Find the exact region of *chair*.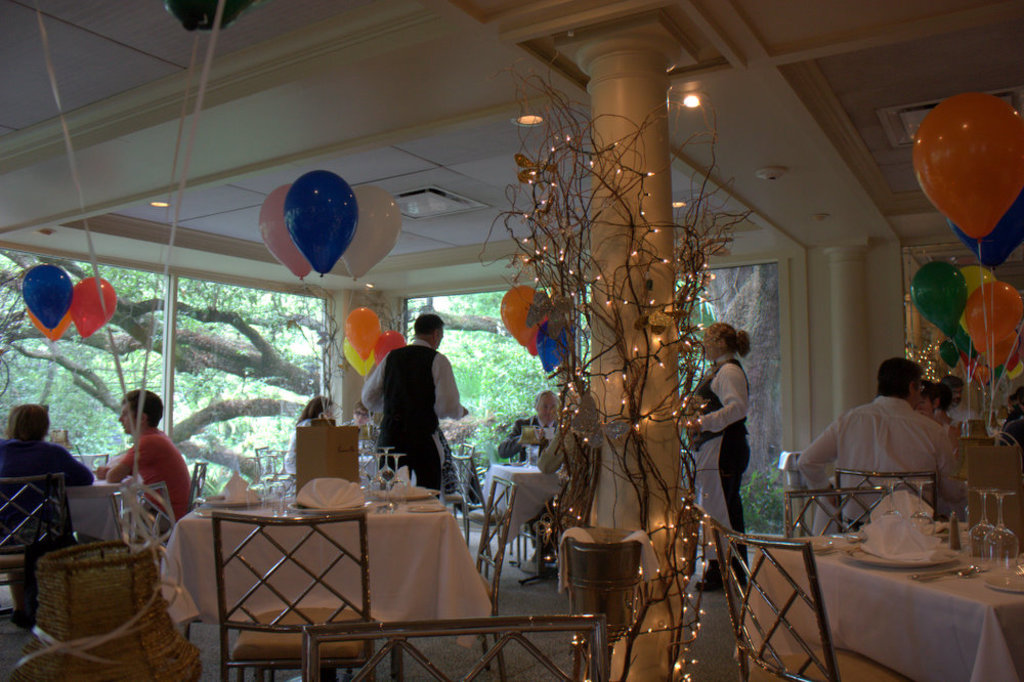
Exact region: l=834, t=471, r=944, b=537.
